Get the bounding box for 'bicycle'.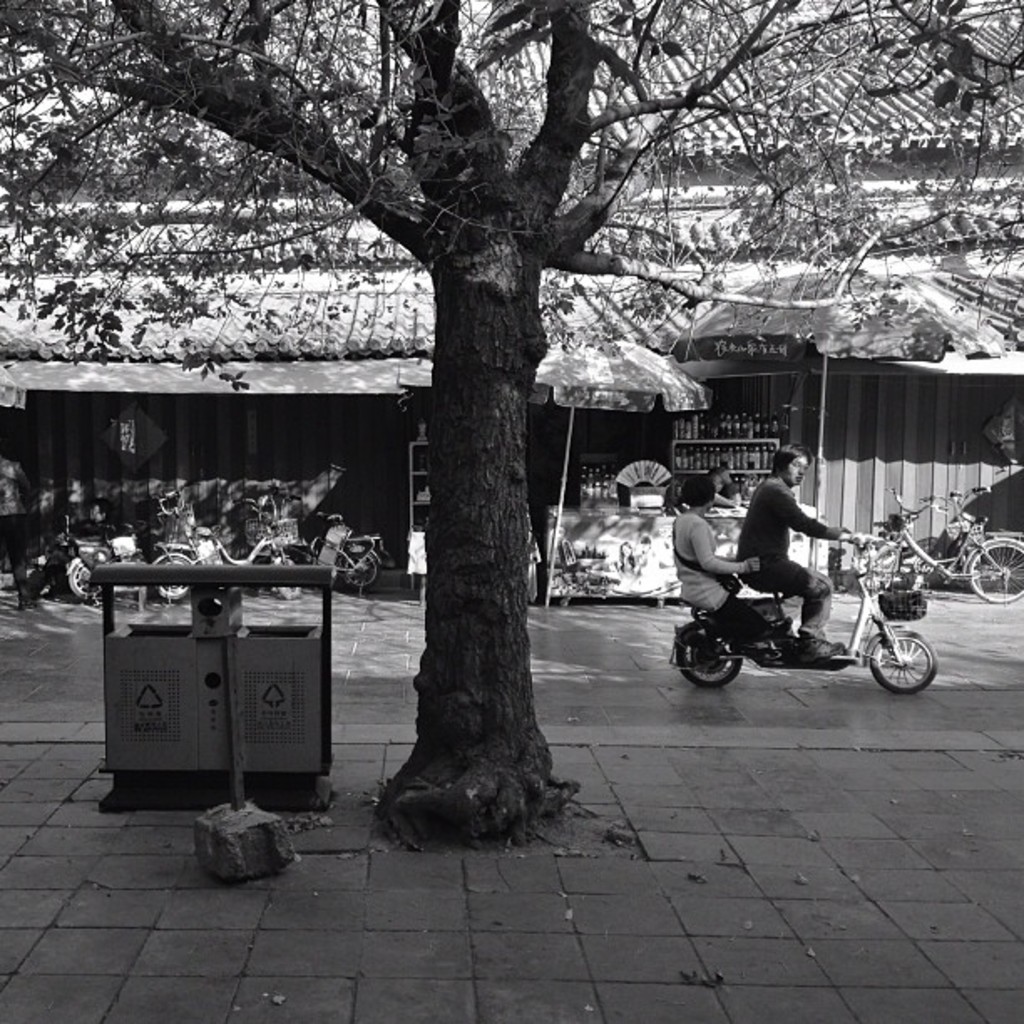
detection(855, 484, 1022, 601).
